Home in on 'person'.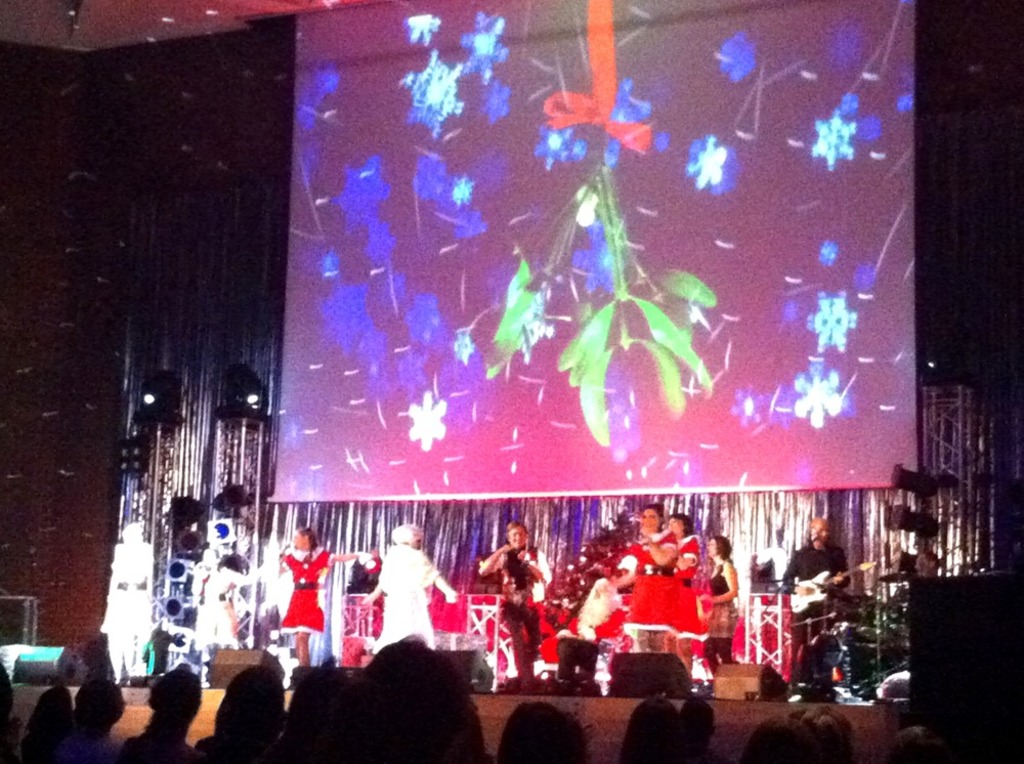
Homed in at detection(476, 520, 541, 672).
